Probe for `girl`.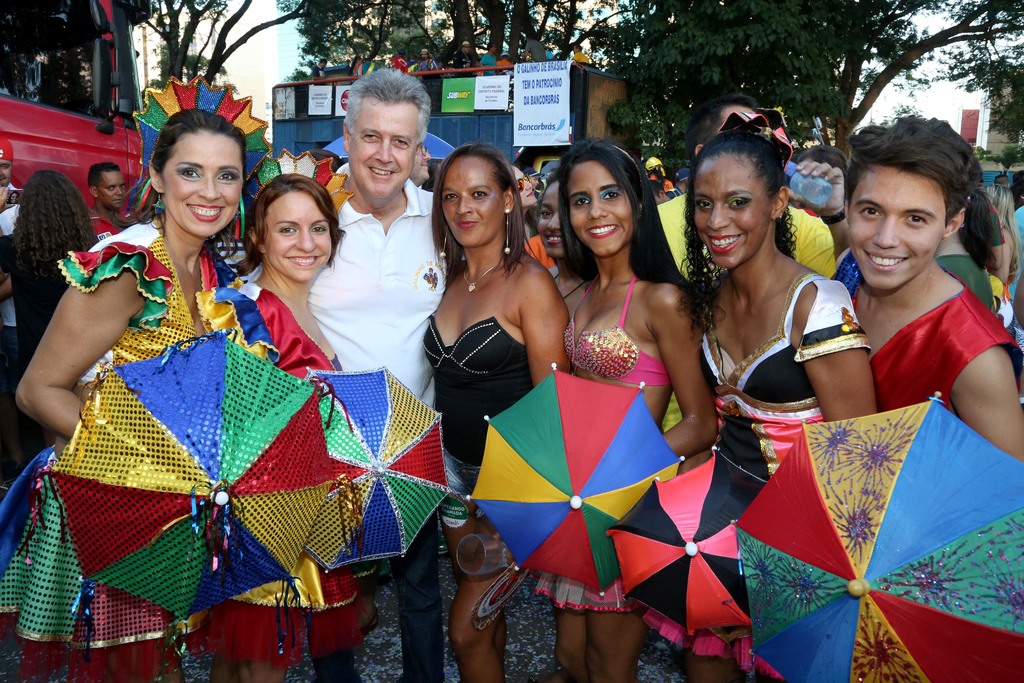
Probe result: {"x1": 240, "y1": 167, "x2": 381, "y2": 682}.
